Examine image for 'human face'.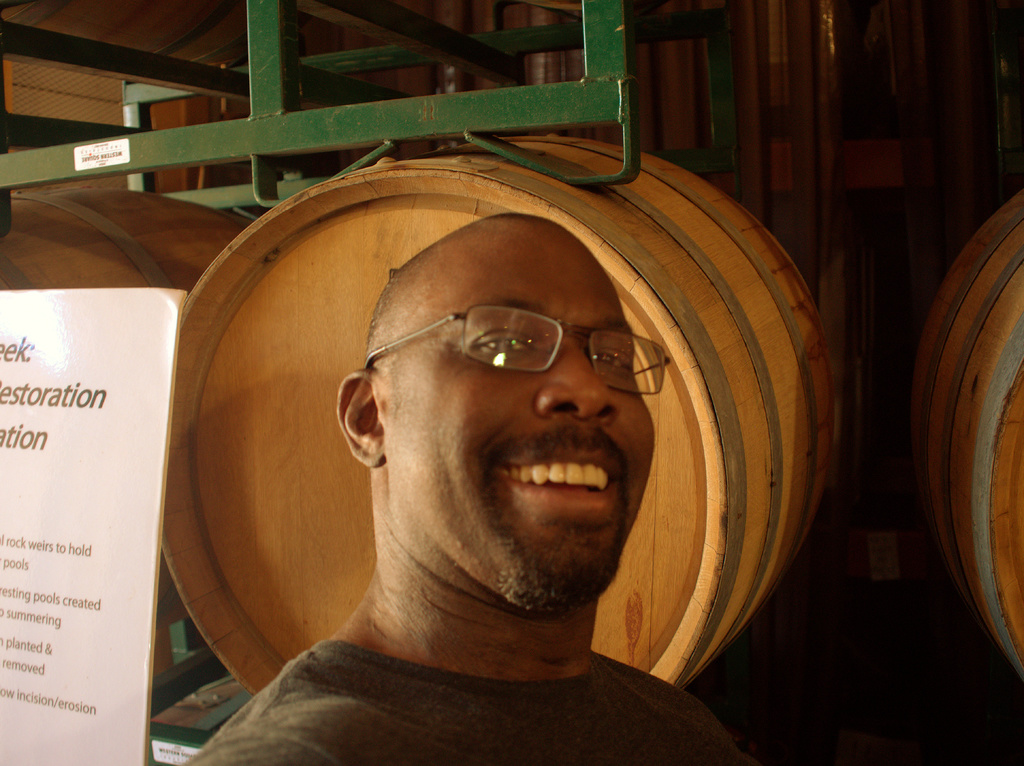
Examination result: region(399, 232, 657, 618).
